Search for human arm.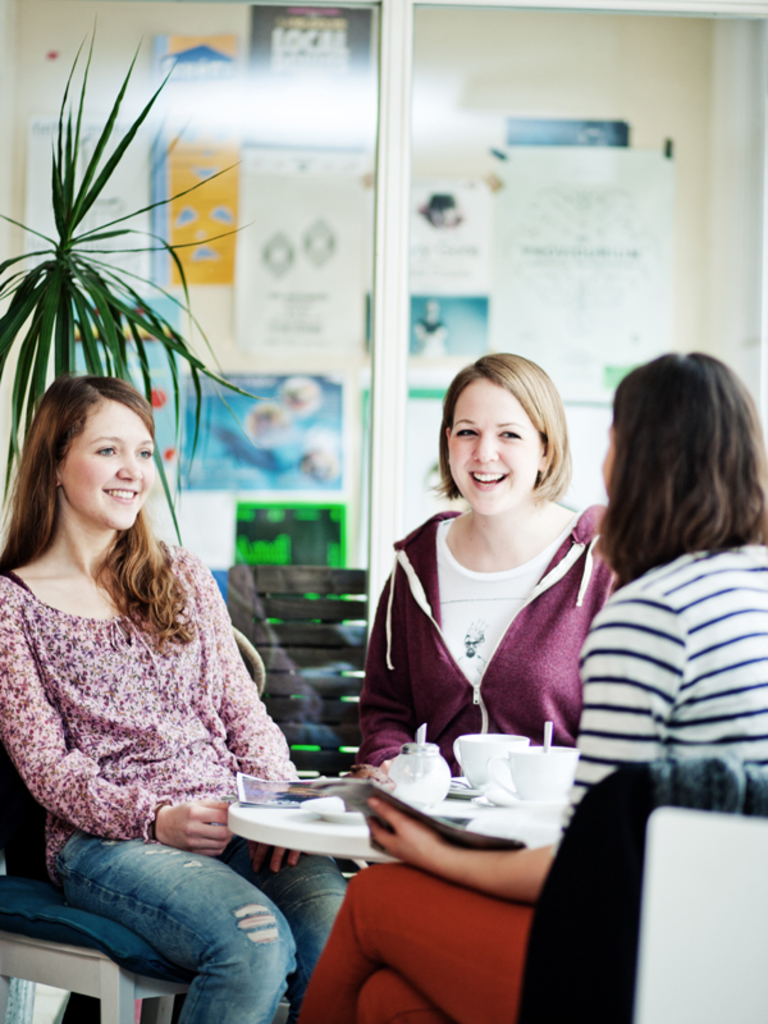
Found at box(346, 591, 677, 914).
